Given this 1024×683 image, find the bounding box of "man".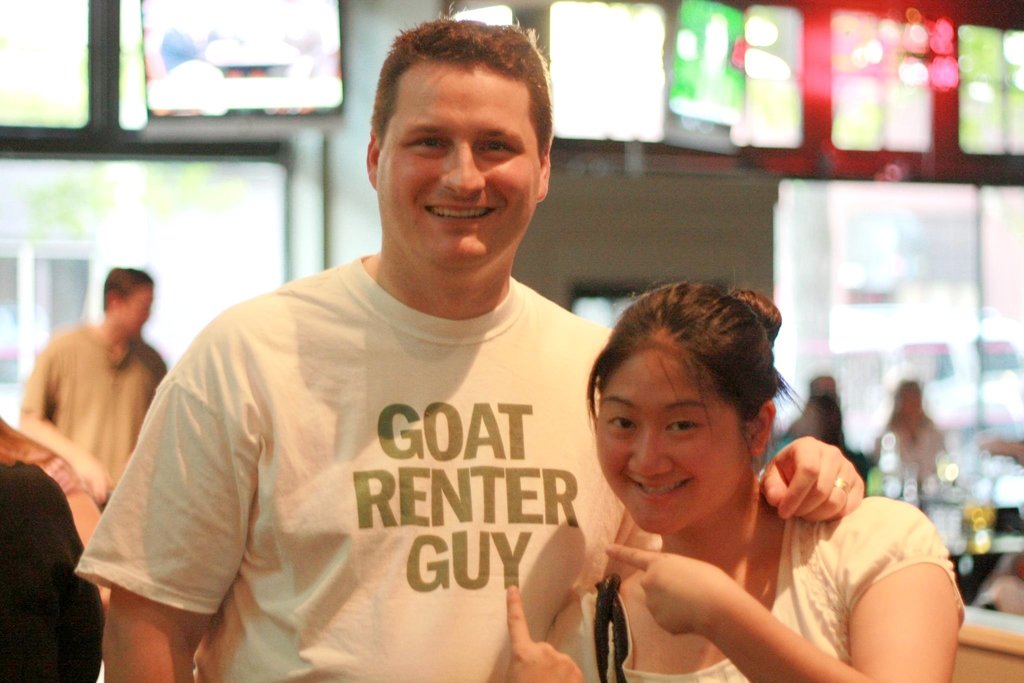
15 254 170 507.
